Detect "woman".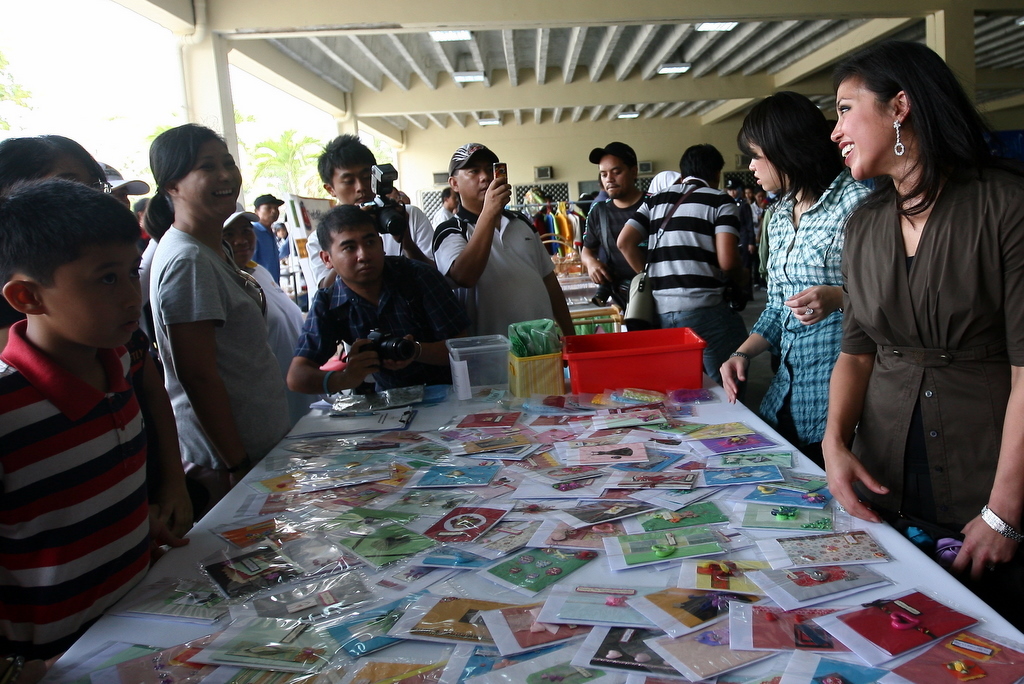
Detected at select_region(717, 89, 874, 462).
